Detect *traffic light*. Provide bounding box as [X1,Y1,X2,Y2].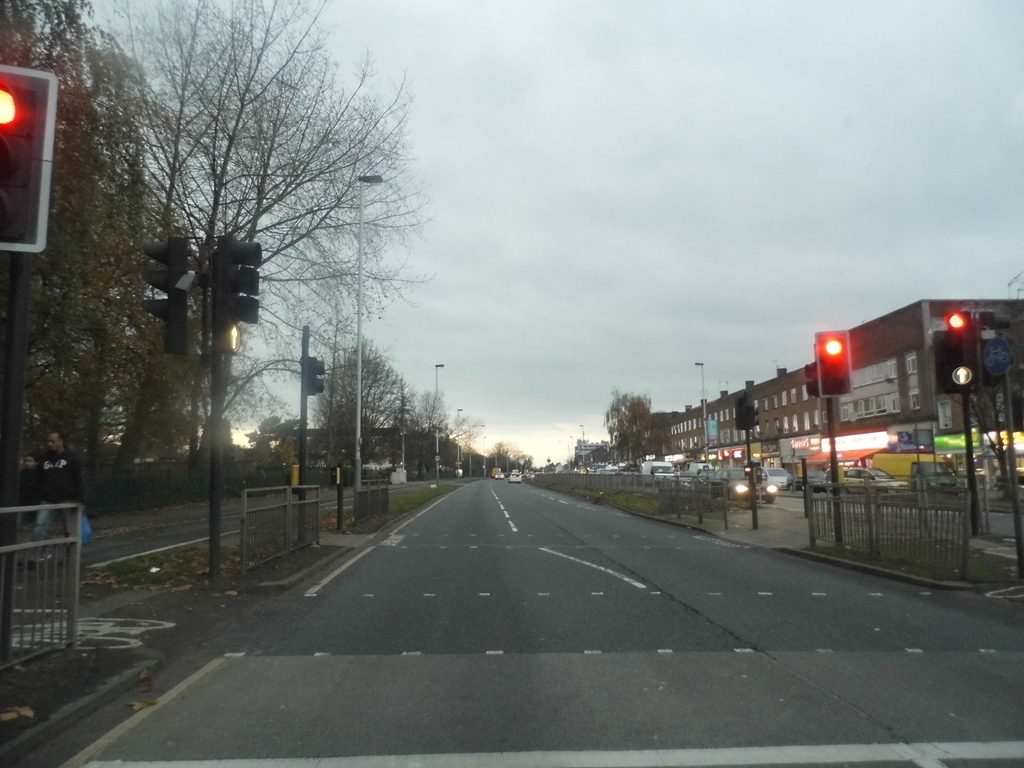
[0,64,56,249].
